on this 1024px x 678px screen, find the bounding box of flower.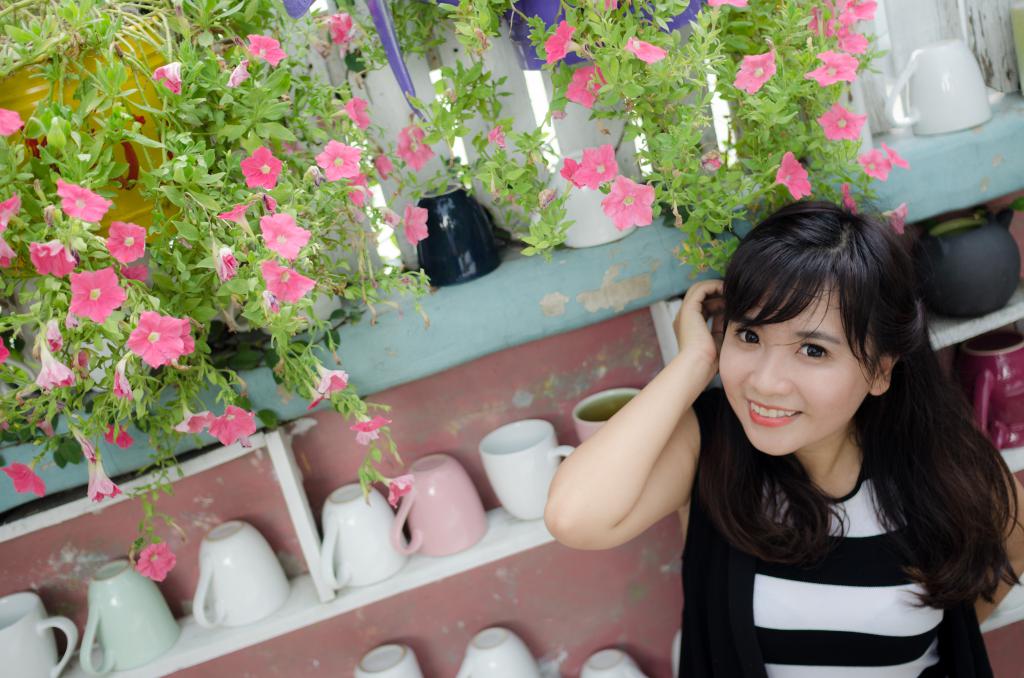
Bounding box: pyautogui.locateOnScreen(225, 56, 251, 84).
